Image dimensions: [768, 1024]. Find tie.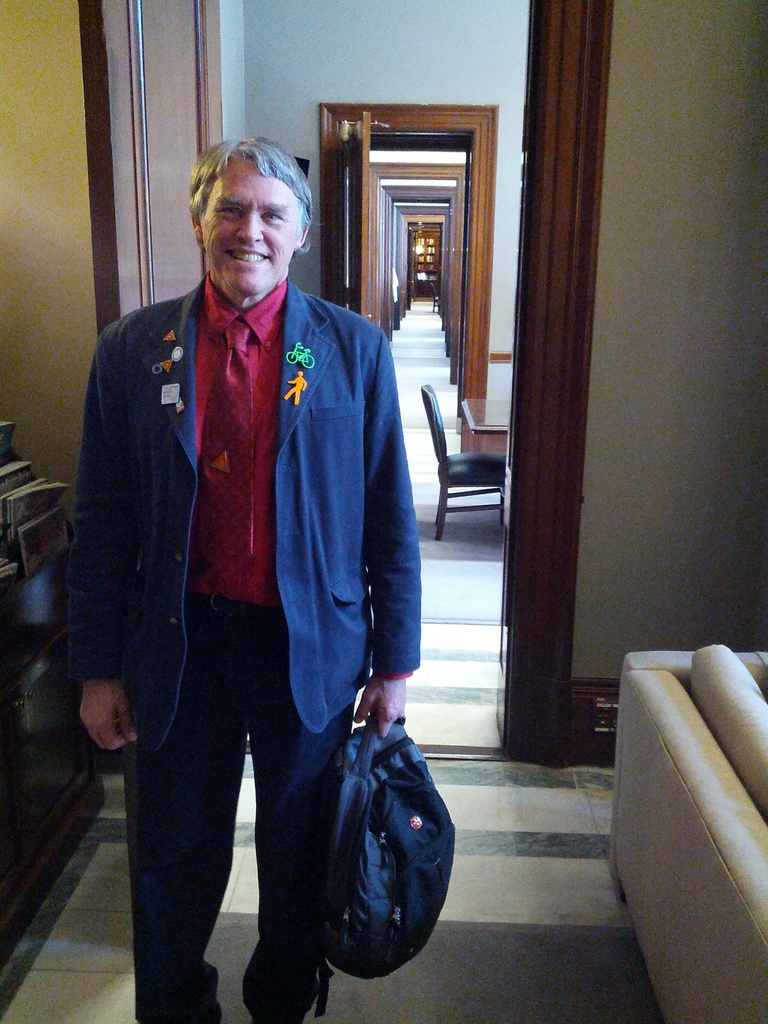
<region>196, 315, 252, 573</region>.
